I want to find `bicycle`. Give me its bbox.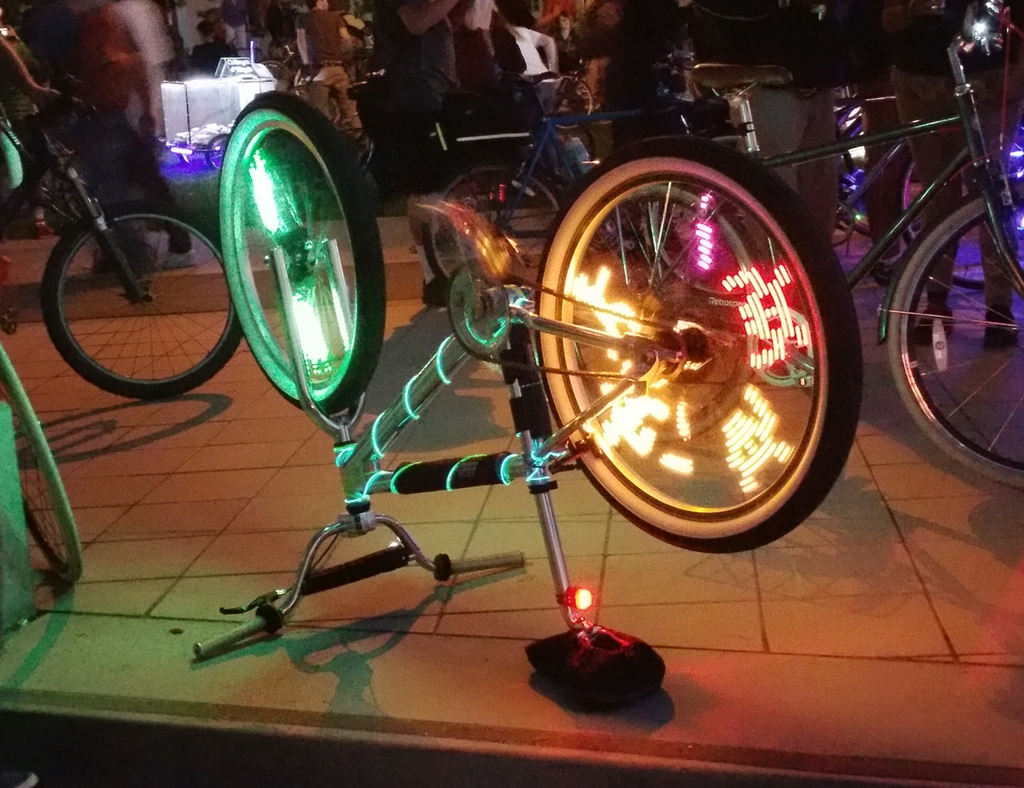
bbox(642, 75, 1023, 290).
